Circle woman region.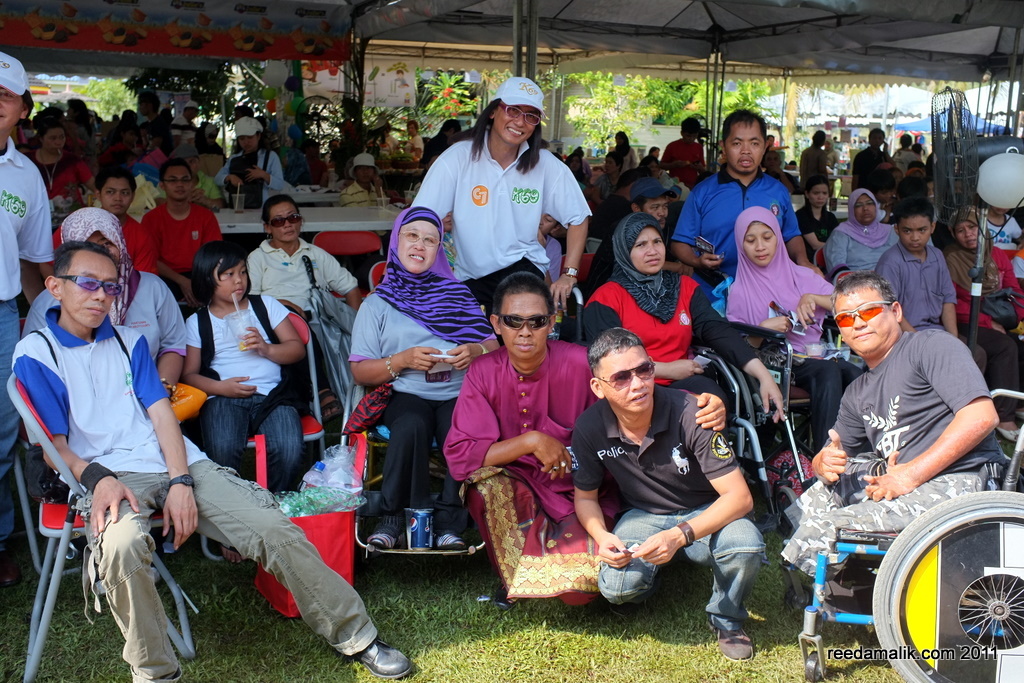
Region: <box>14,202,188,409</box>.
